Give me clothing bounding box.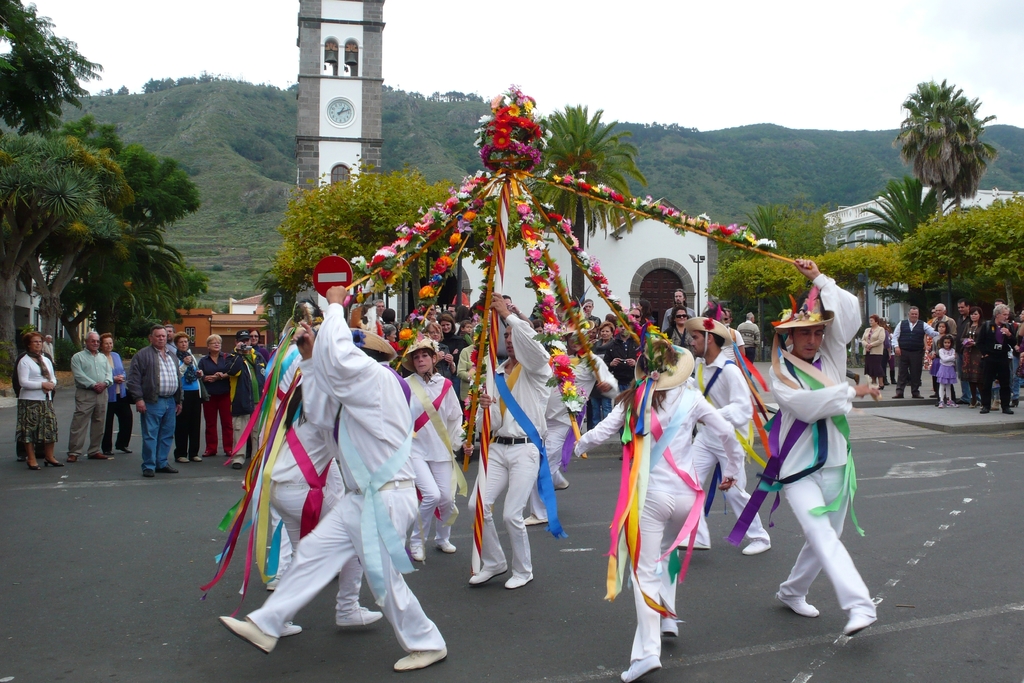
[250,303,443,651].
